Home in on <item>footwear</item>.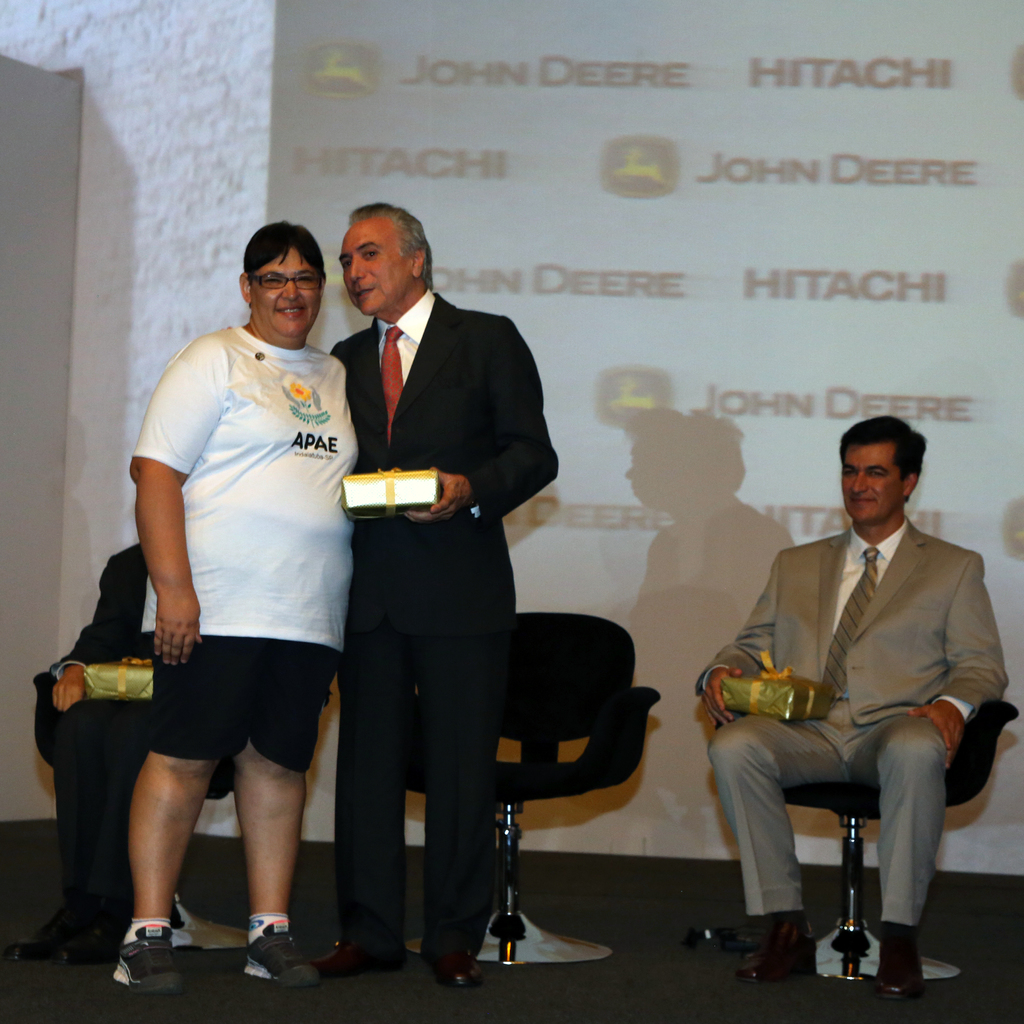
Homed in at Rect(870, 945, 927, 1003).
